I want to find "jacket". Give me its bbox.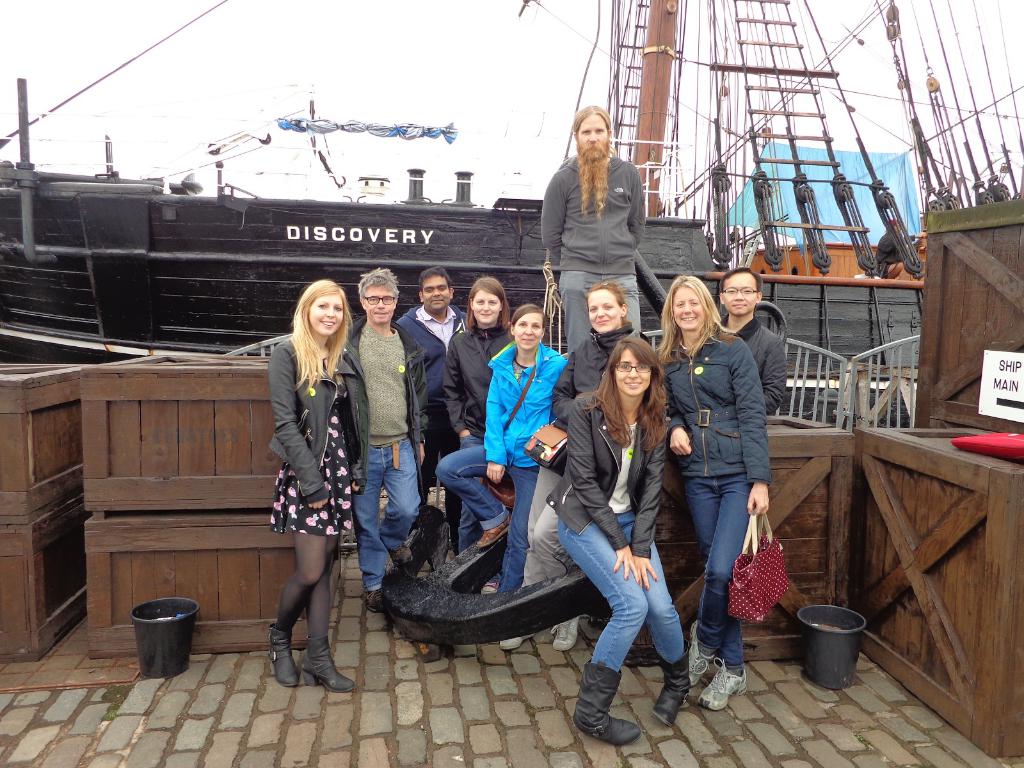
[660,323,769,487].
